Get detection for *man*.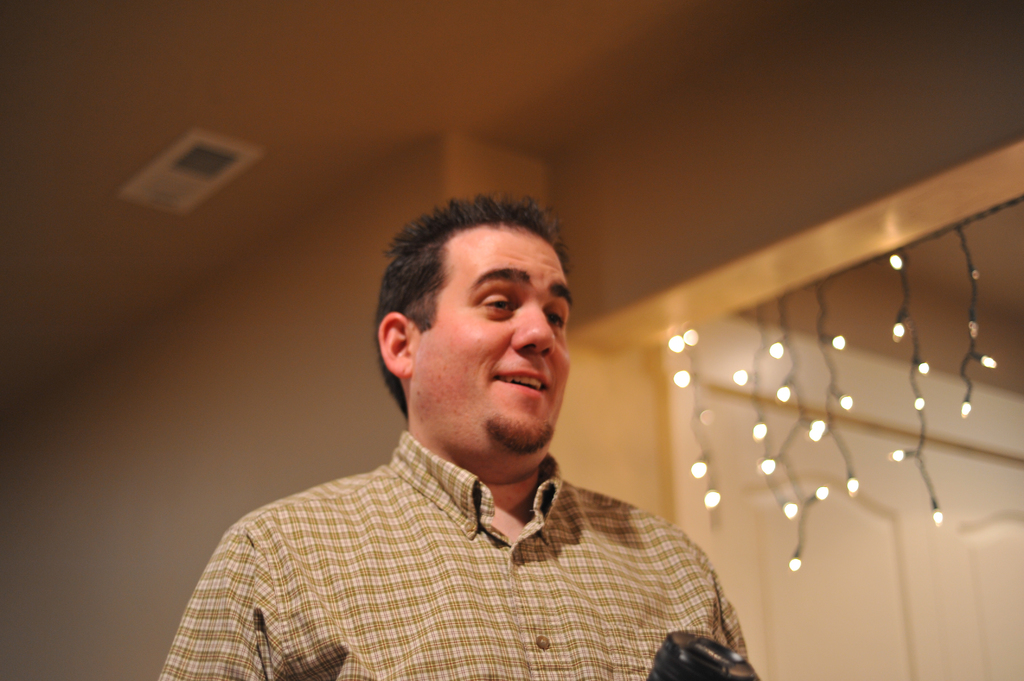
Detection: detection(178, 189, 782, 664).
